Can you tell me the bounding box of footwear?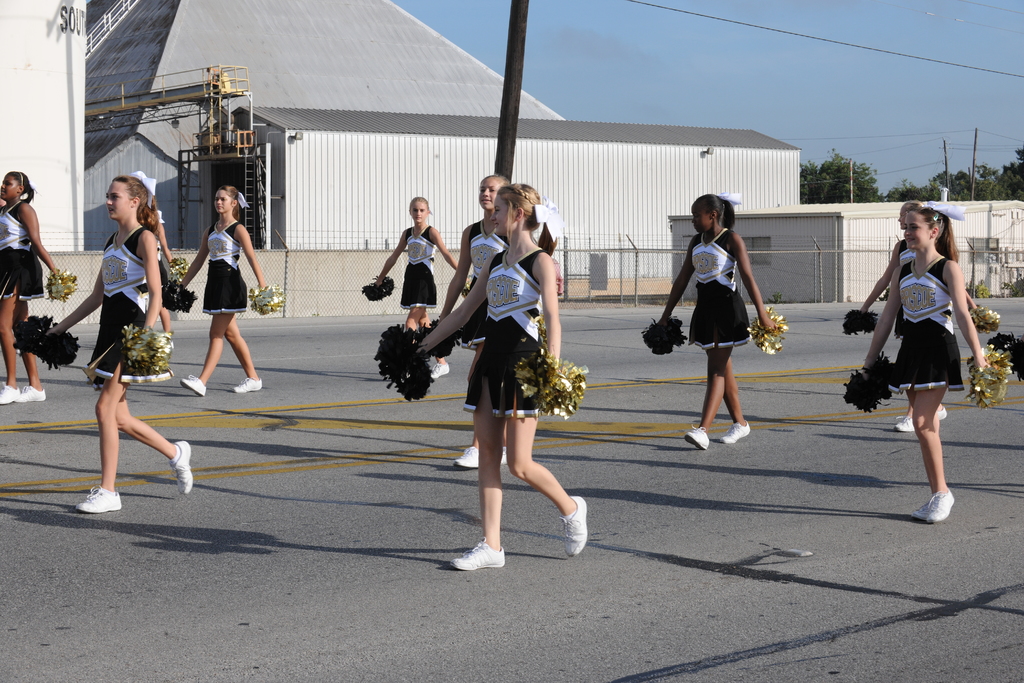
[452, 446, 477, 468].
